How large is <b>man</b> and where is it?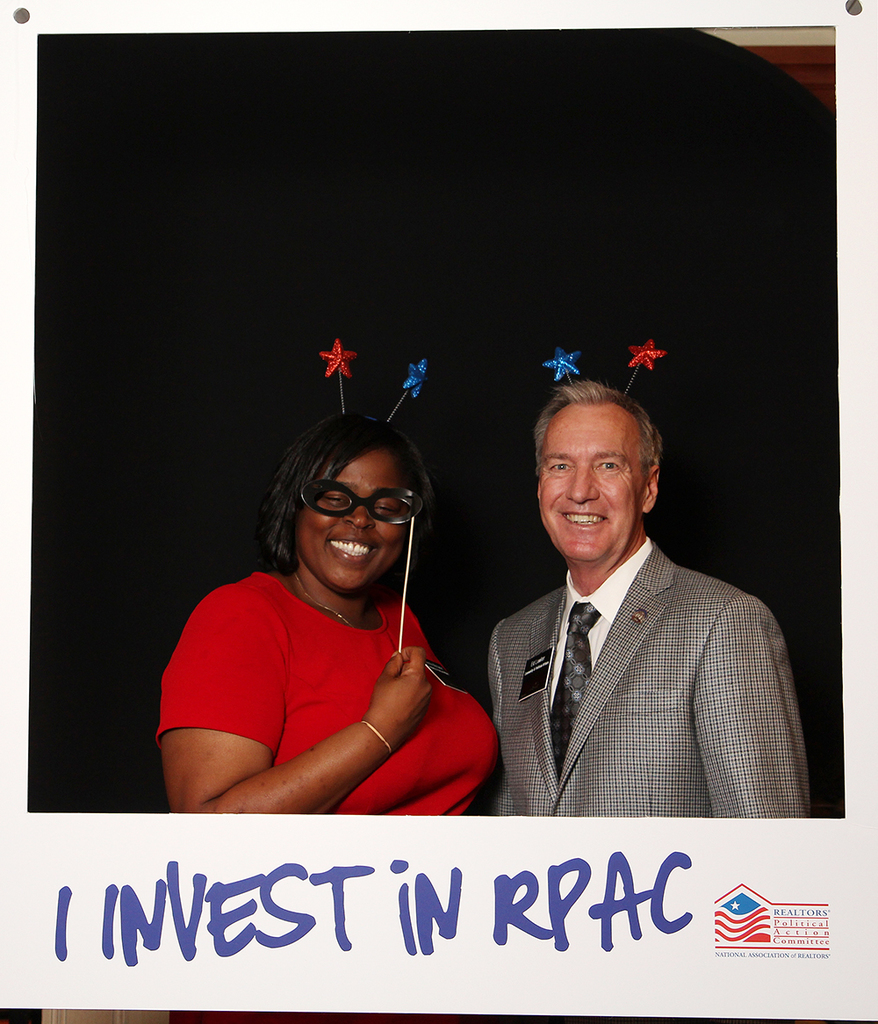
Bounding box: box(460, 372, 790, 840).
